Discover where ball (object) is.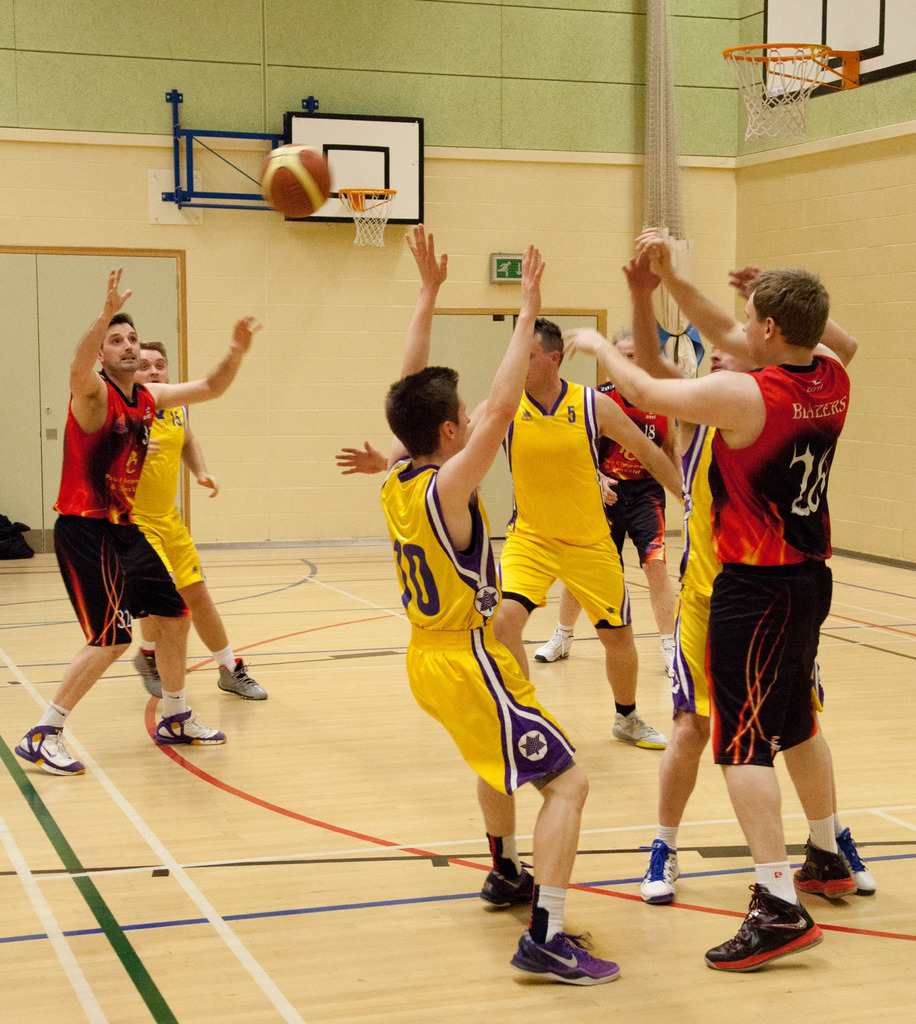
Discovered at {"left": 264, "top": 143, "right": 330, "bottom": 218}.
